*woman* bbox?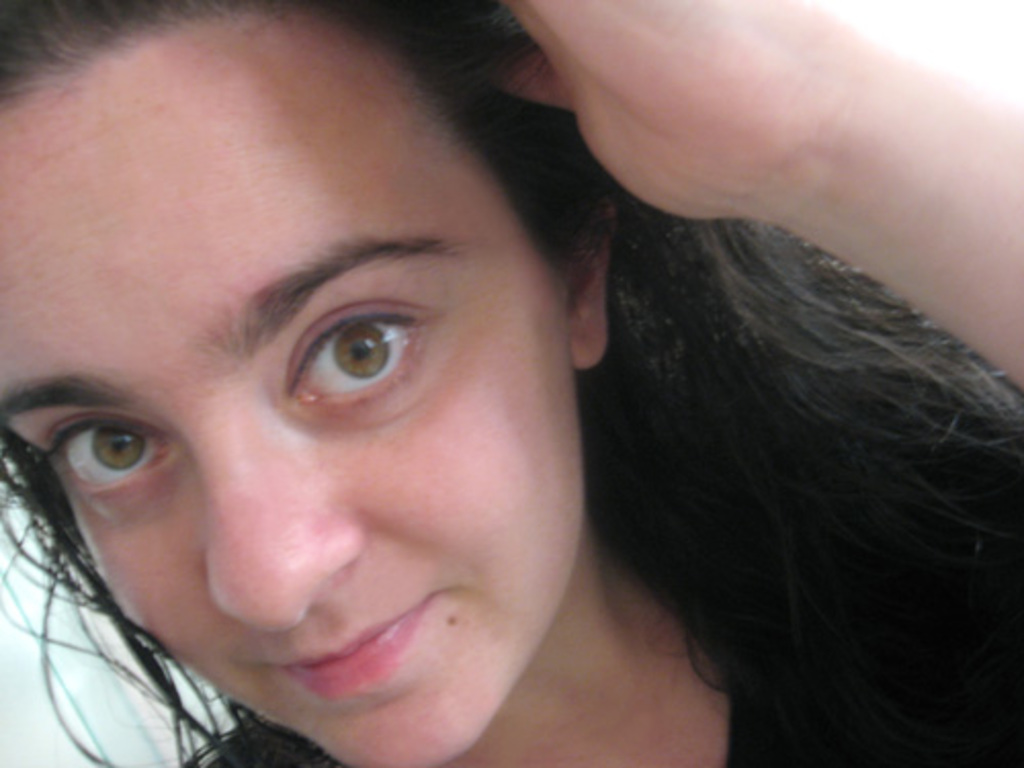
(20, 23, 991, 762)
